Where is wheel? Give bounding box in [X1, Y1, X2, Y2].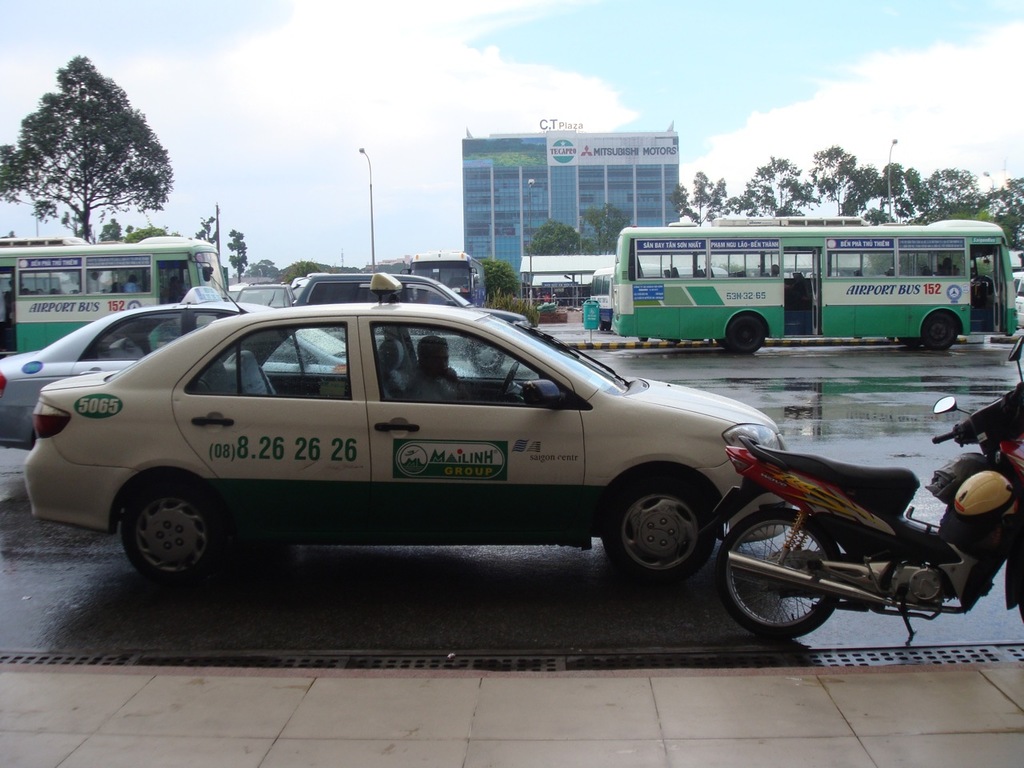
[602, 476, 714, 590].
